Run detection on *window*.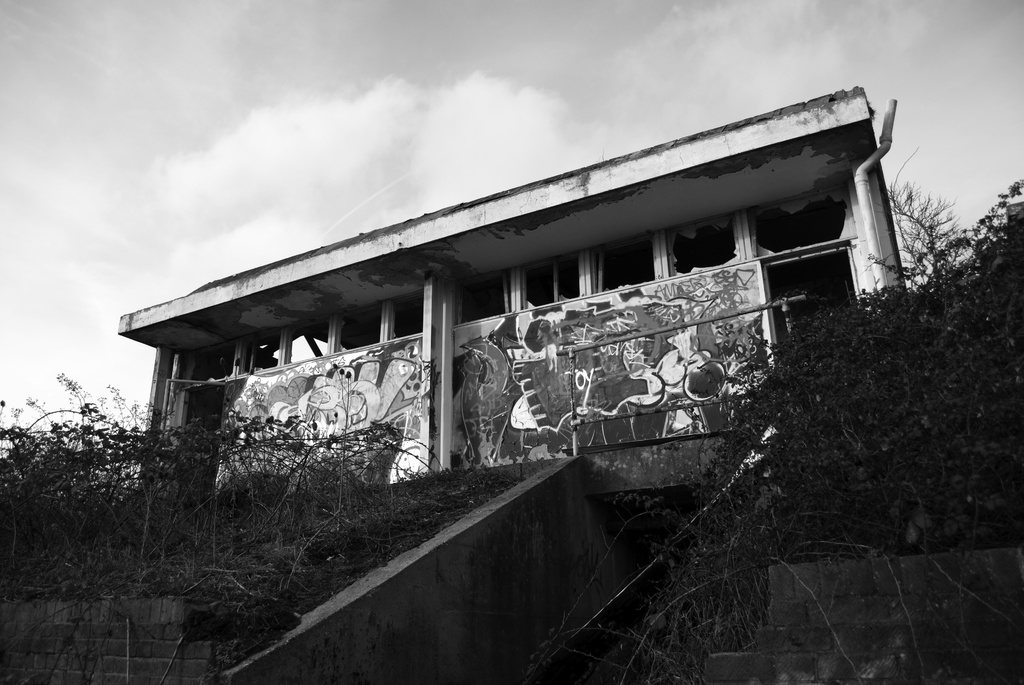
Result: 182,343,242,386.
